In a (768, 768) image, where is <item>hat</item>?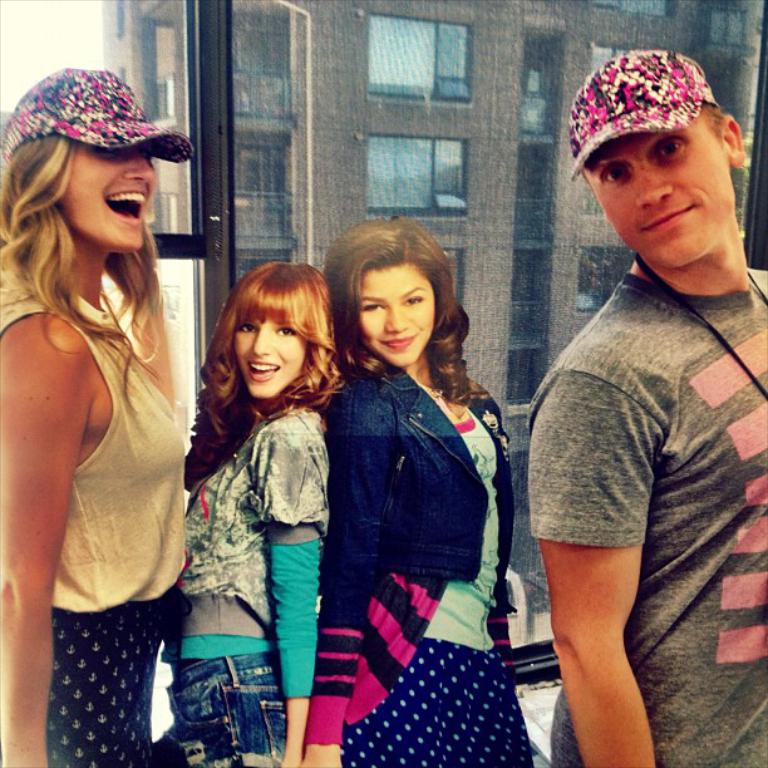
<region>568, 48, 718, 178</region>.
